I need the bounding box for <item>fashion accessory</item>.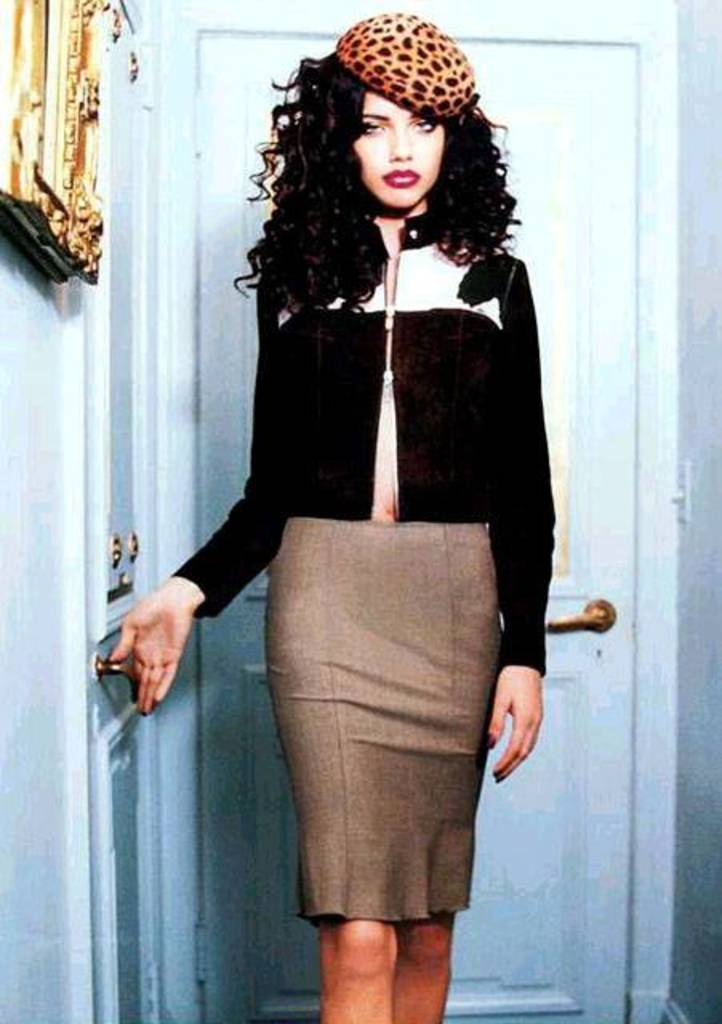
Here it is: box=[333, 8, 475, 123].
